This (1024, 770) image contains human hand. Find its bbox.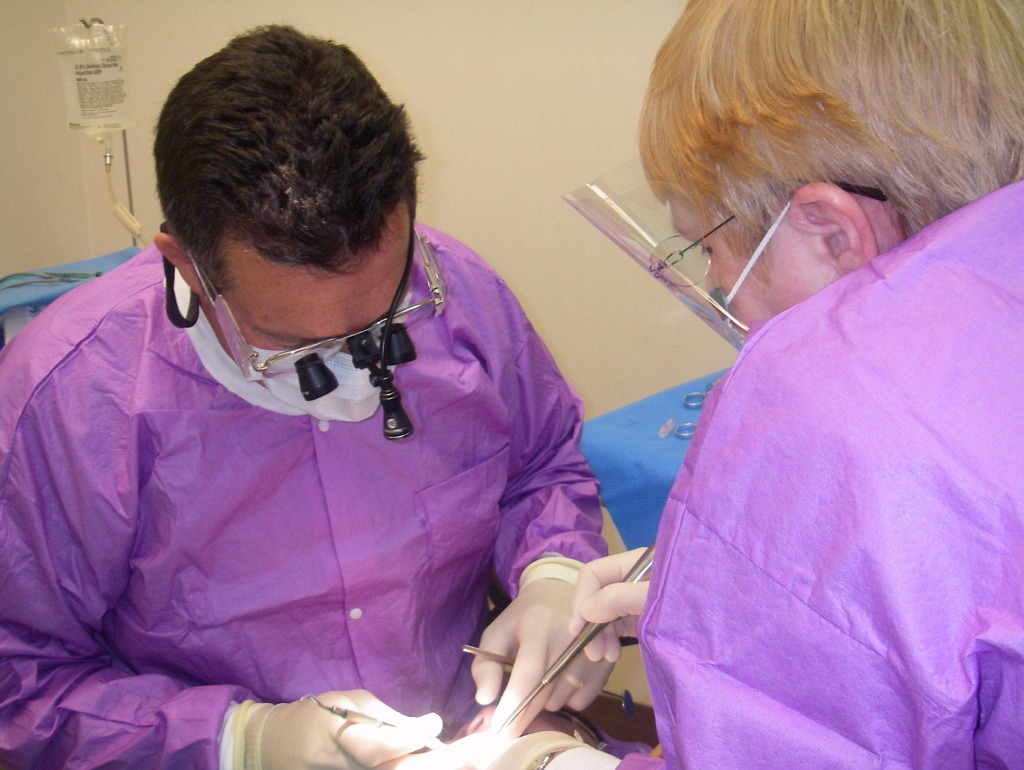
bbox=(566, 544, 653, 666).
